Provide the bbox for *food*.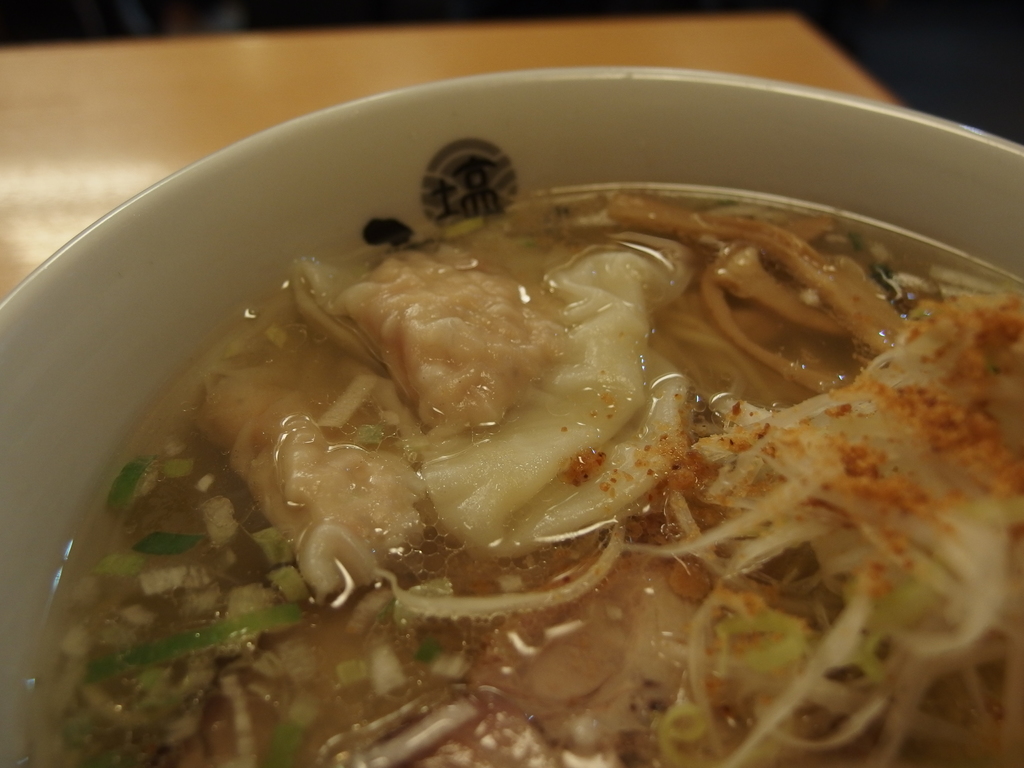
pyautogui.locateOnScreen(29, 196, 1023, 722).
